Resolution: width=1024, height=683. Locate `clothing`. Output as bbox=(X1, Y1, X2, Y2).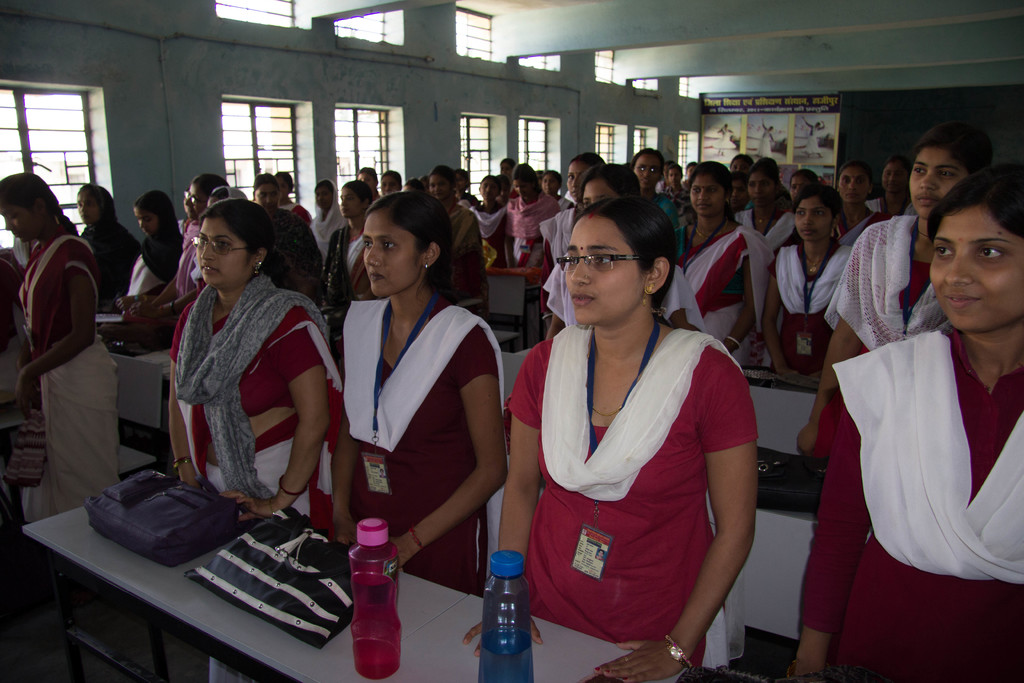
bbox=(79, 181, 135, 306).
